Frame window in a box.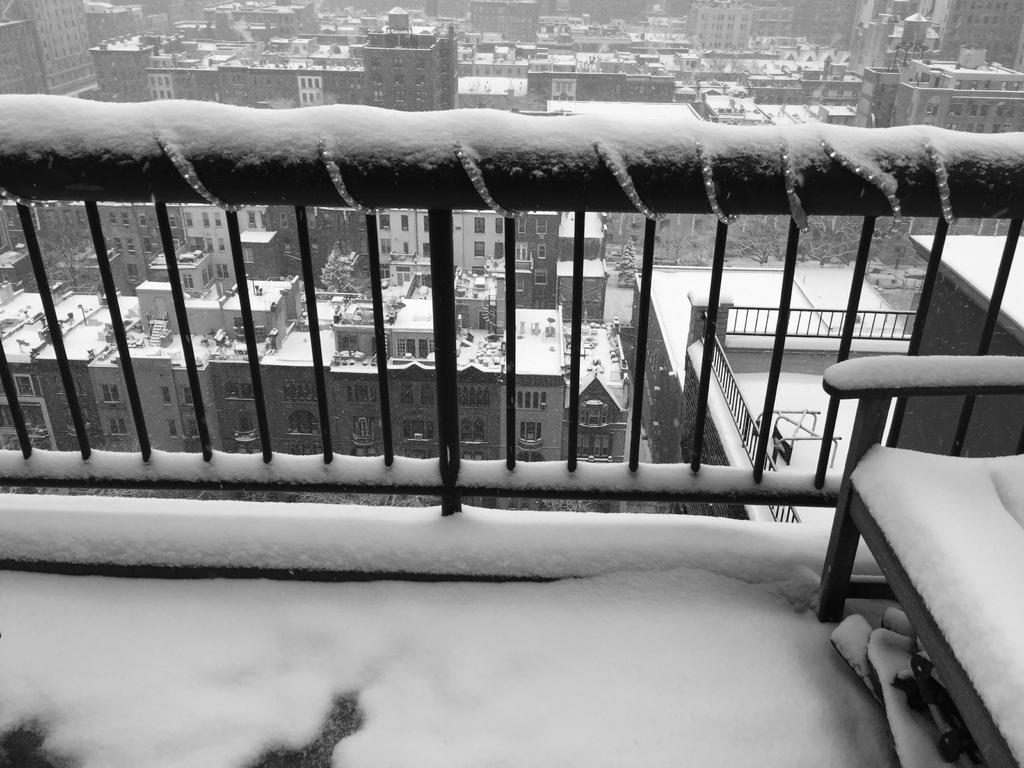
crop(292, 413, 321, 442).
